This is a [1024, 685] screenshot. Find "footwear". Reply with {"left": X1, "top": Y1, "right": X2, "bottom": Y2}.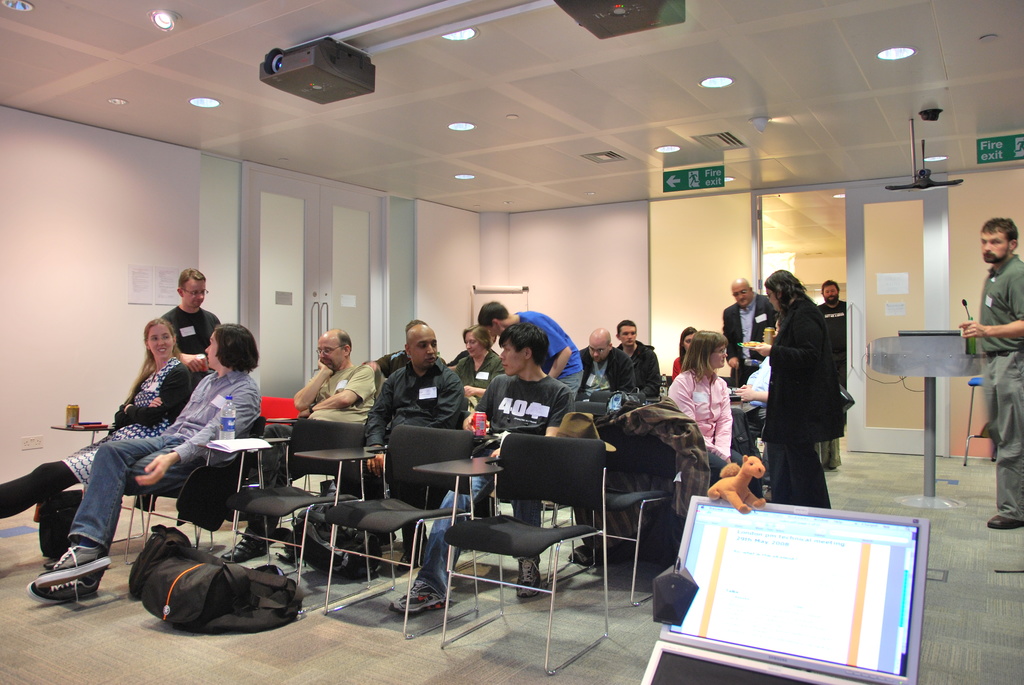
{"left": 518, "top": 559, "right": 541, "bottom": 597}.
